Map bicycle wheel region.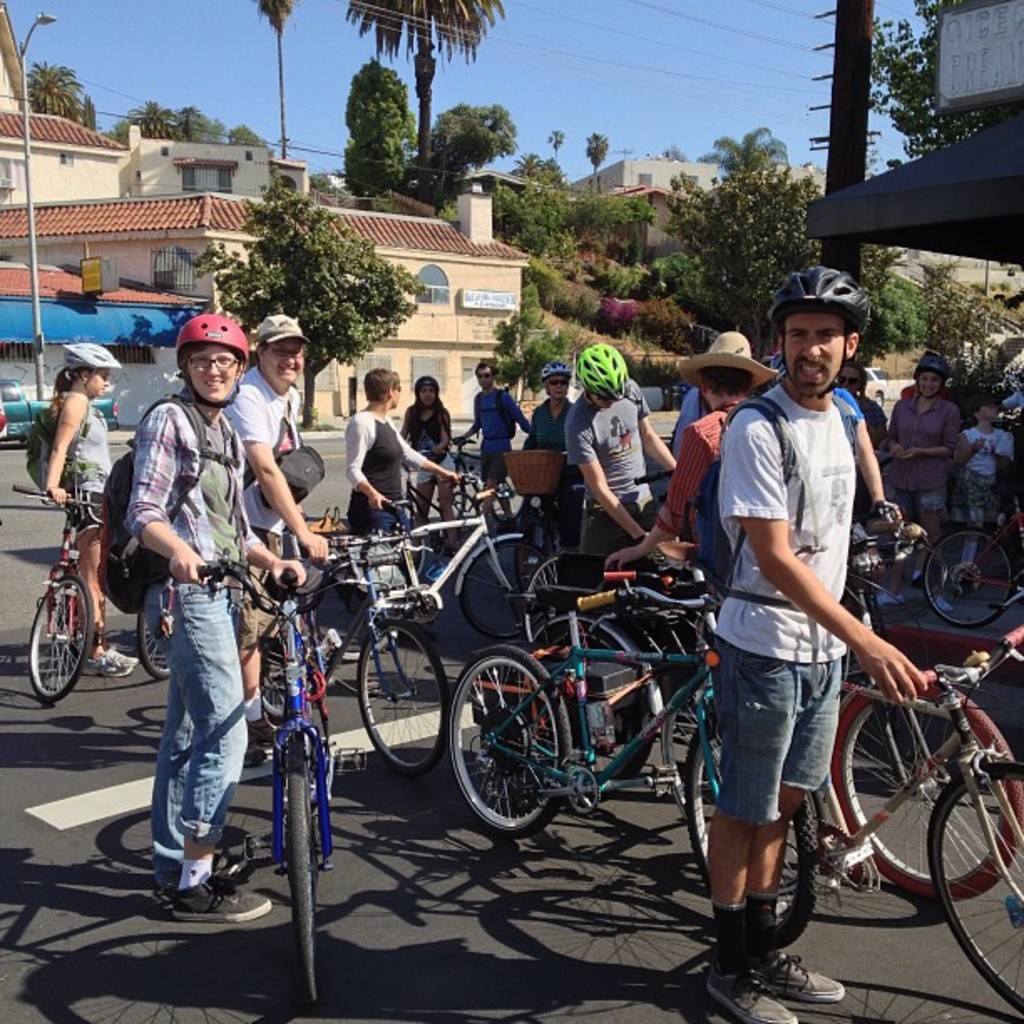
Mapped to region(448, 490, 484, 522).
